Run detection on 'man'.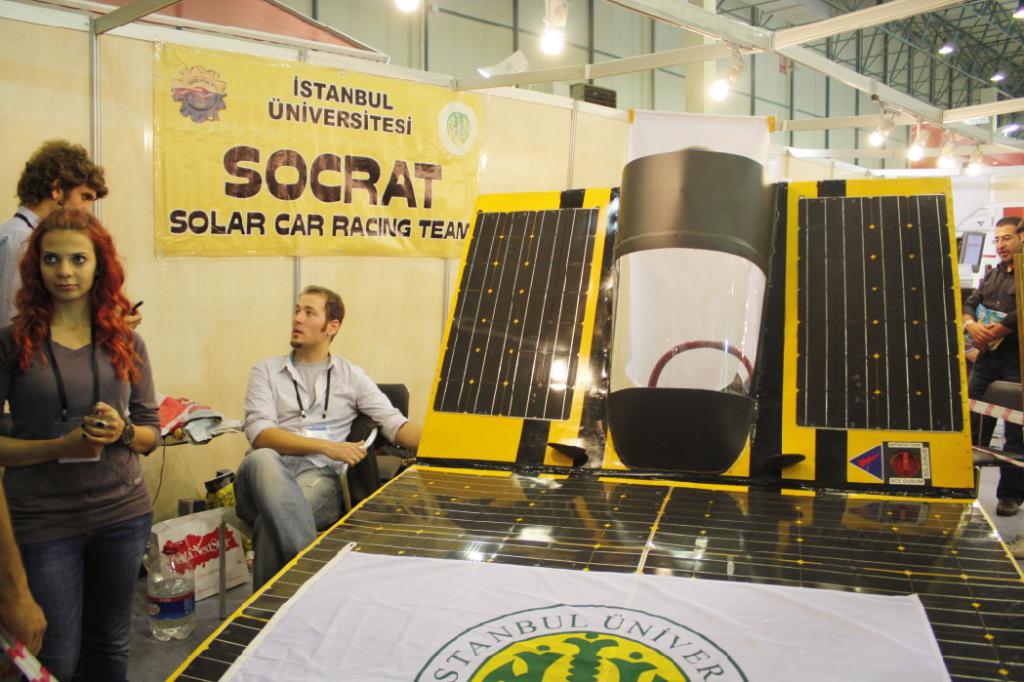
Result: 961,218,1023,516.
